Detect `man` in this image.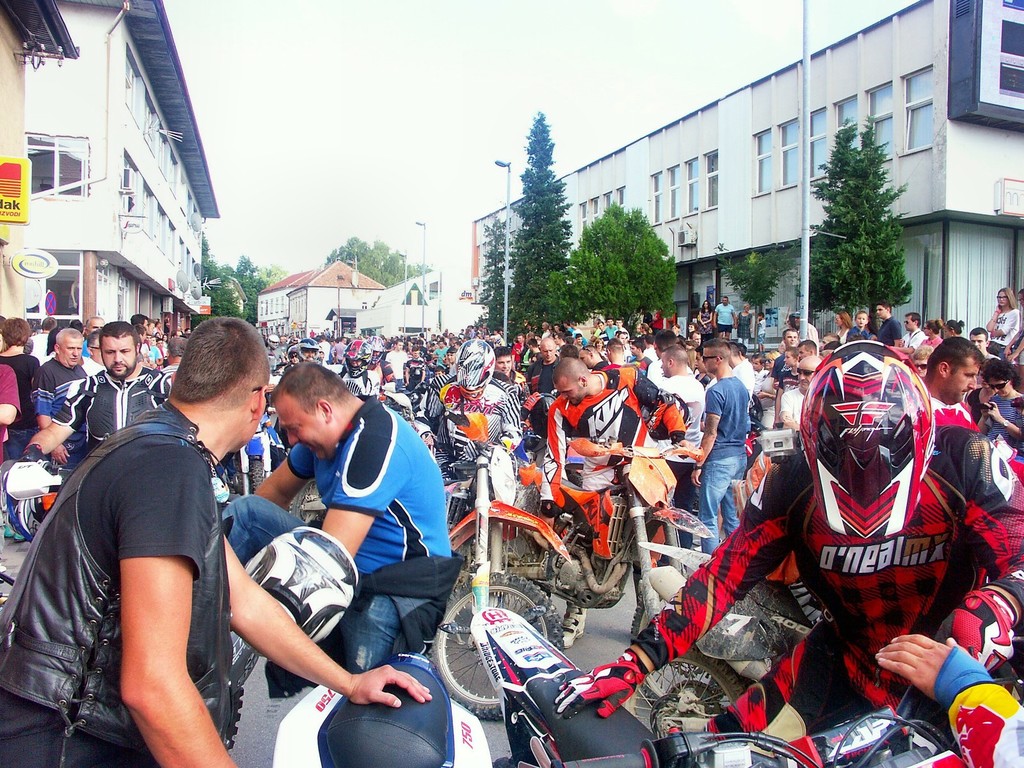
Detection: BBox(83, 314, 106, 341).
